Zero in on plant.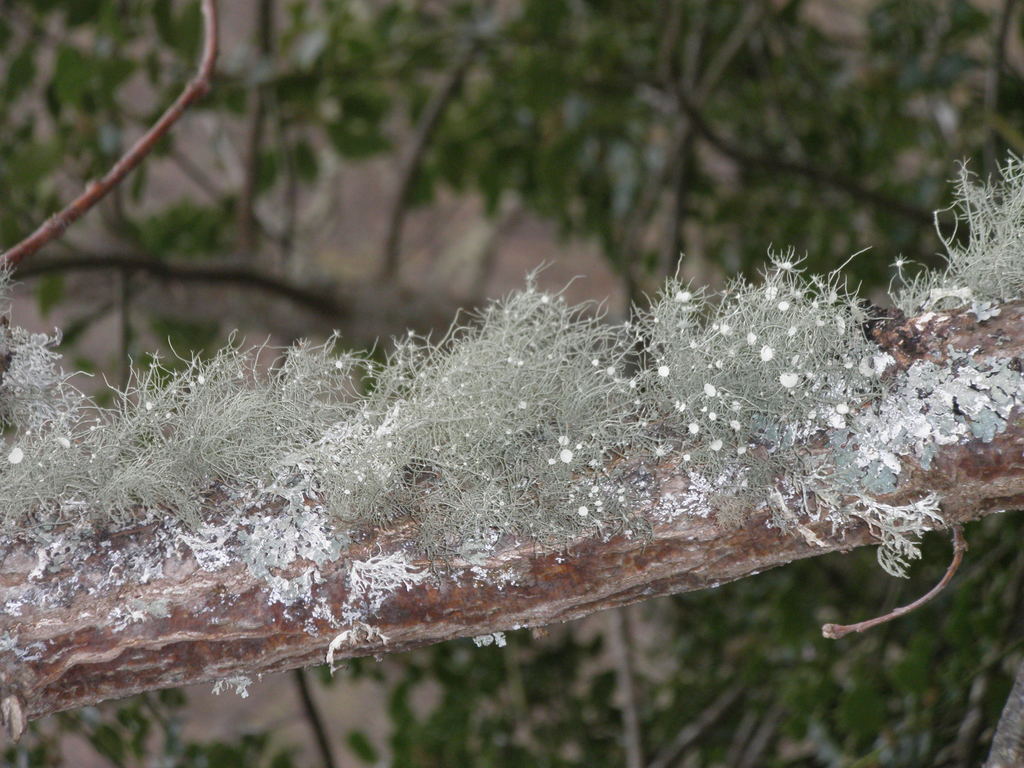
Zeroed in: <box>924,111,1023,344</box>.
